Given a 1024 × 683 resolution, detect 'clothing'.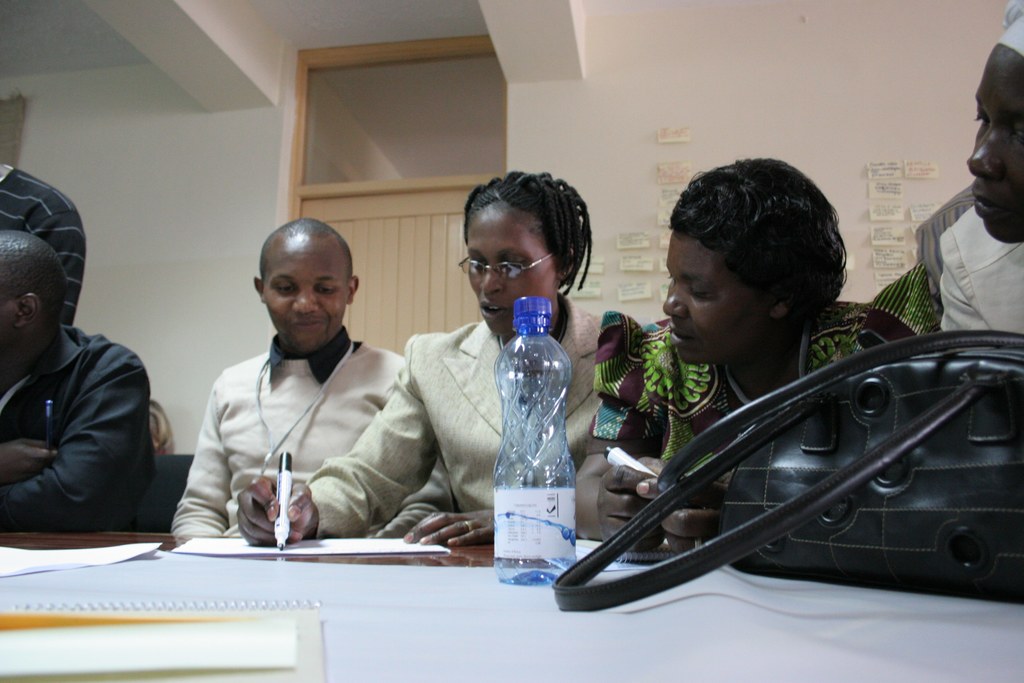
{"x1": 301, "y1": 315, "x2": 637, "y2": 551}.
